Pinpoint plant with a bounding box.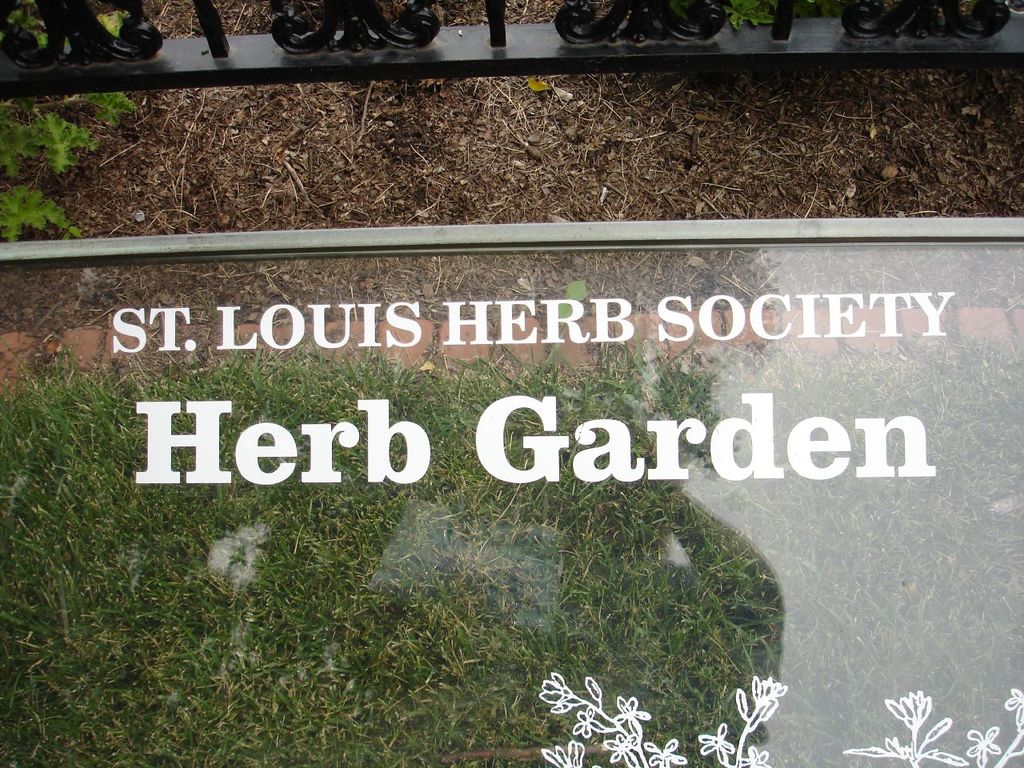
545 278 598 356.
